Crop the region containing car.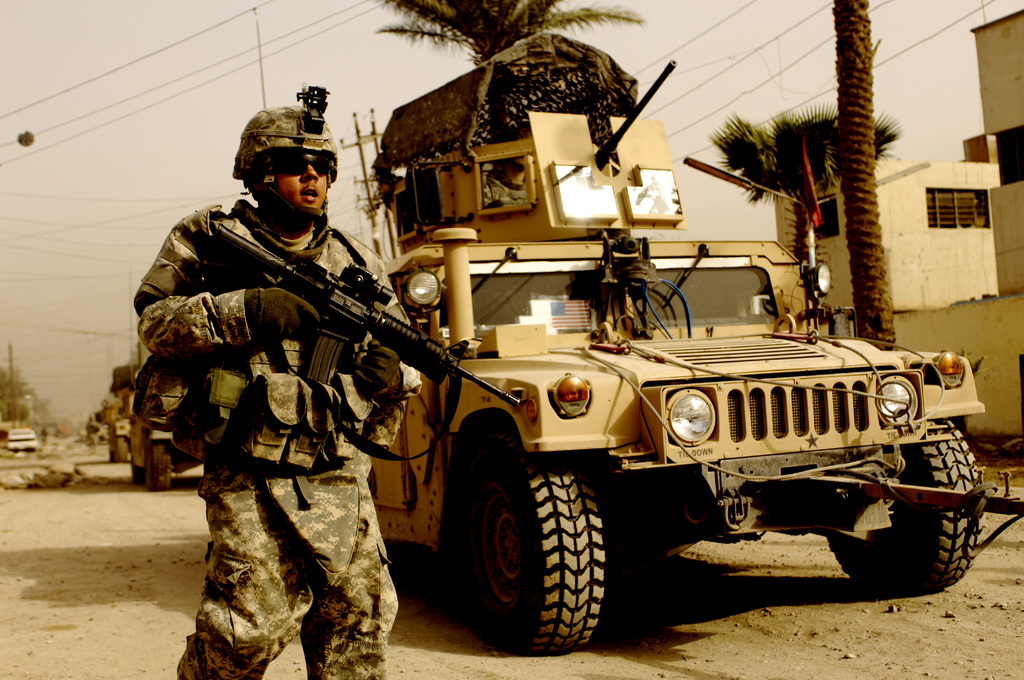
Crop region: Rect(6, 428, 38, 454).
